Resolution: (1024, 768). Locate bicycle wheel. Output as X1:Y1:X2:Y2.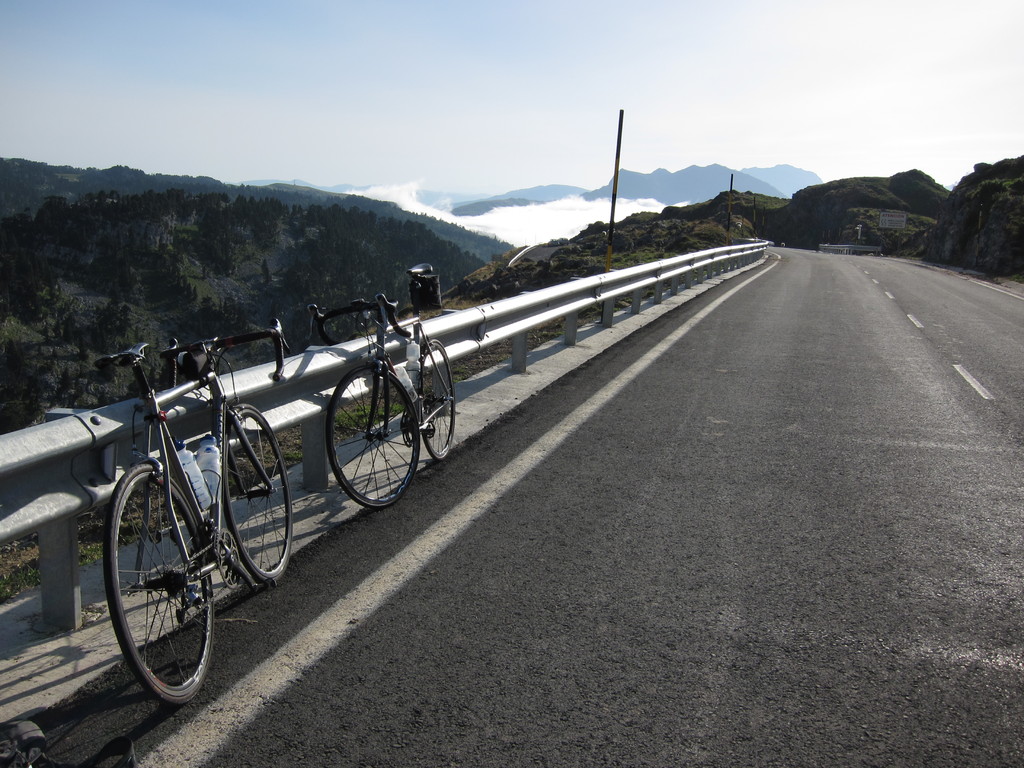
412:335:459:458.
